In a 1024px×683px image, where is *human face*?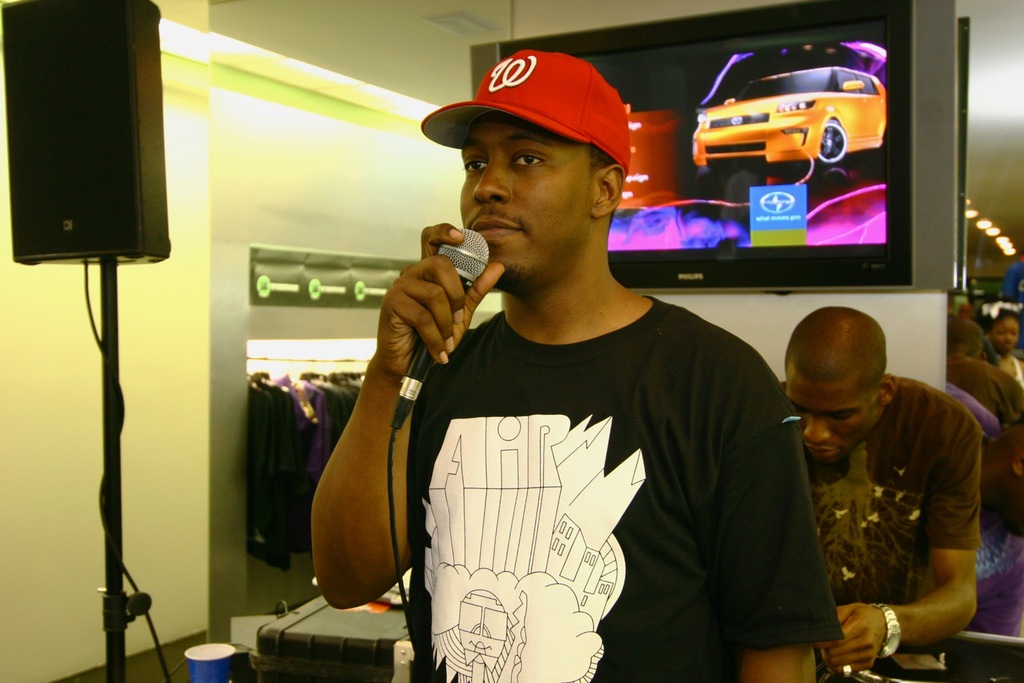
991/318/1016/354.
